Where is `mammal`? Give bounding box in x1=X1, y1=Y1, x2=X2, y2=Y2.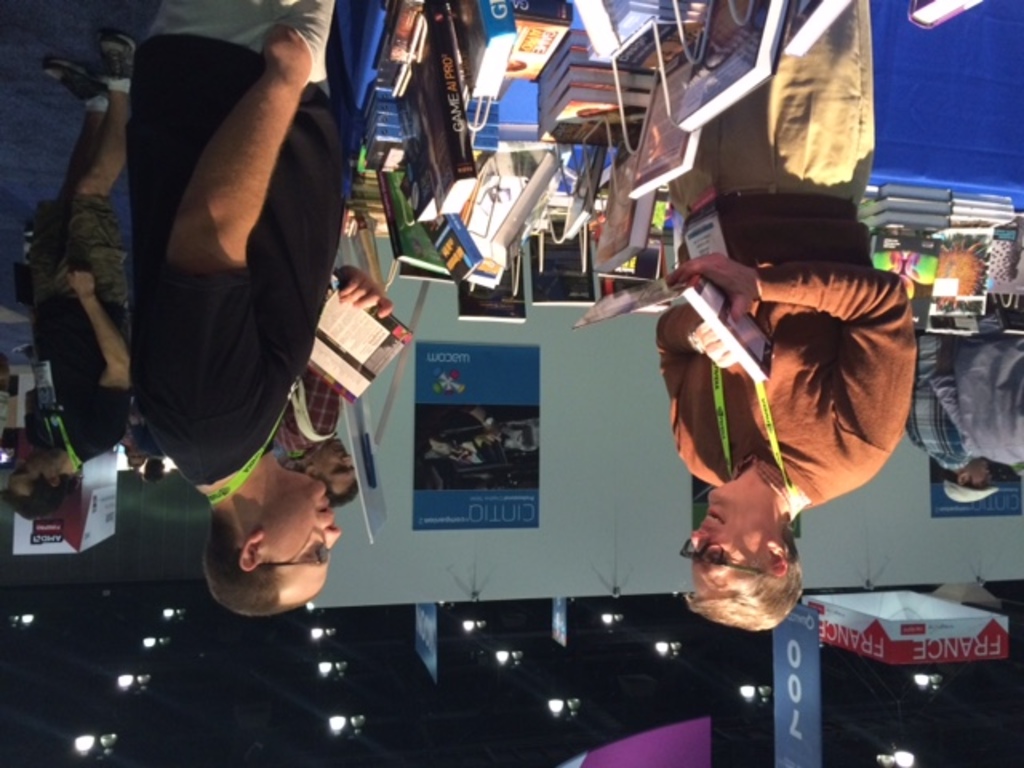
x1=917, y1=328, x2=1003, y2=507.
